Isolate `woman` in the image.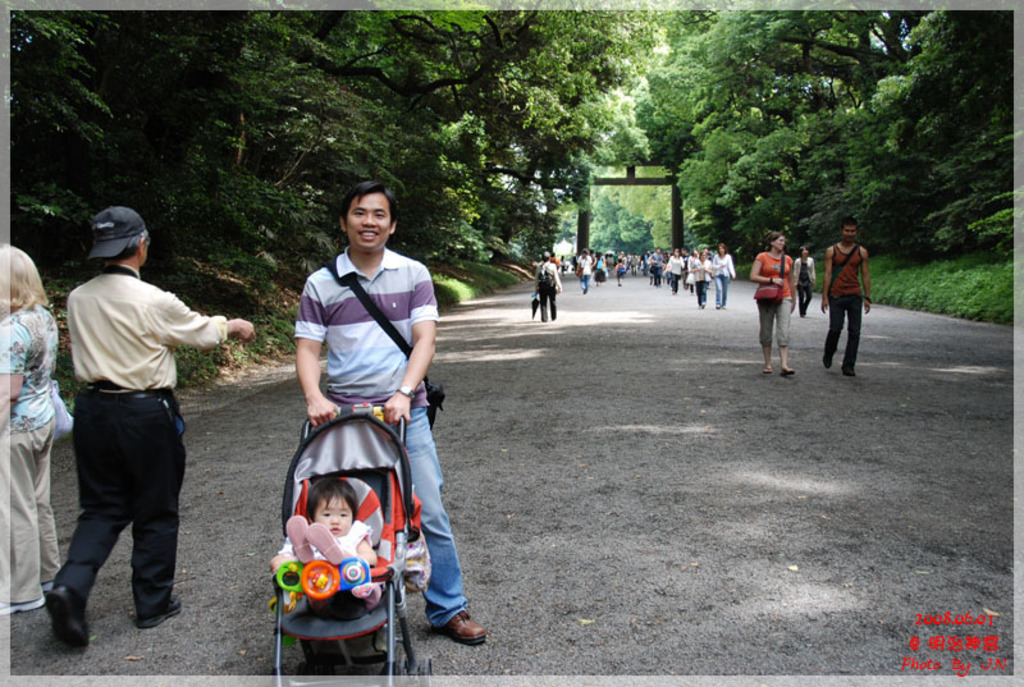
Isolated region: <region>713, 248, 732, 316</region>.
